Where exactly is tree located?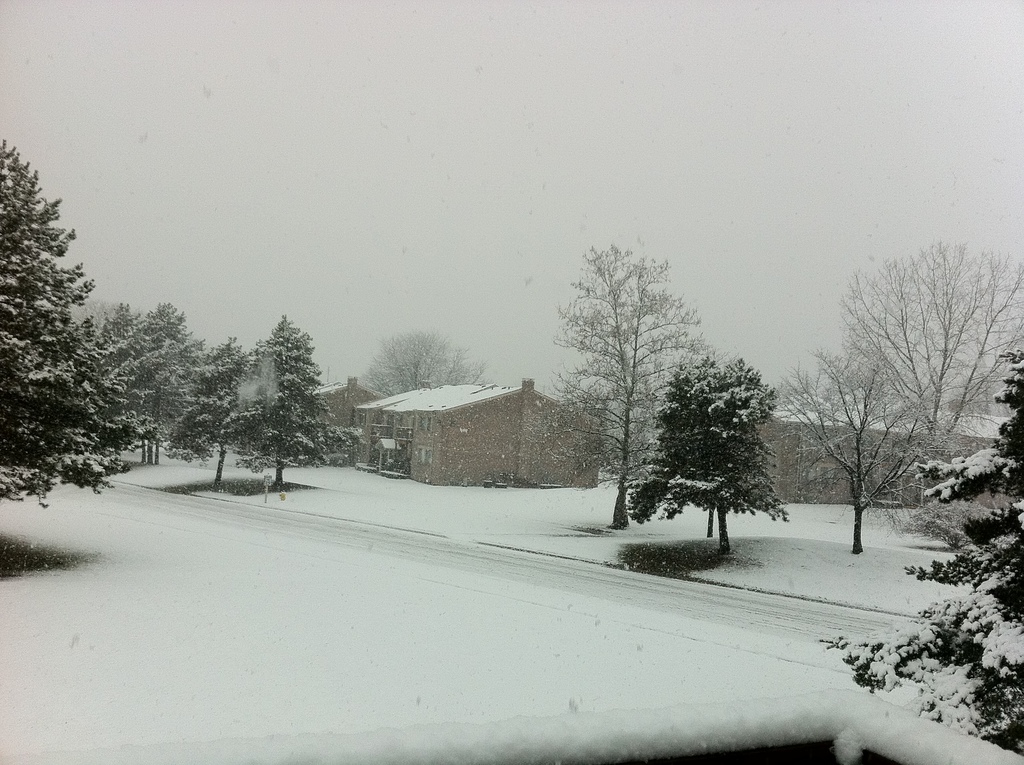
Its bounding box is box=[817, 344, 1023, 761].
